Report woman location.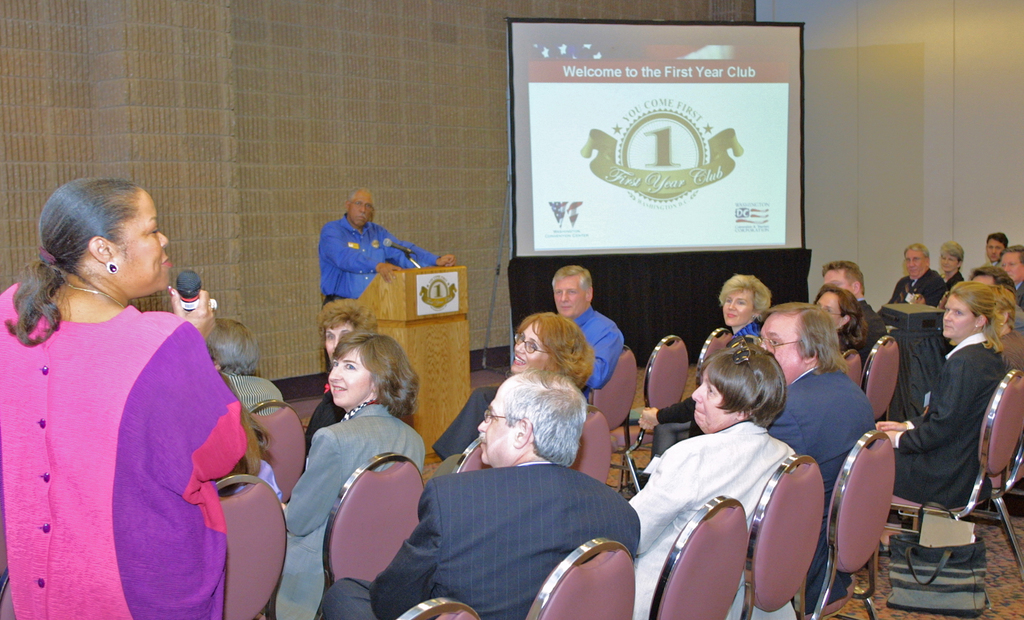
Report: 205/318/285/415.
